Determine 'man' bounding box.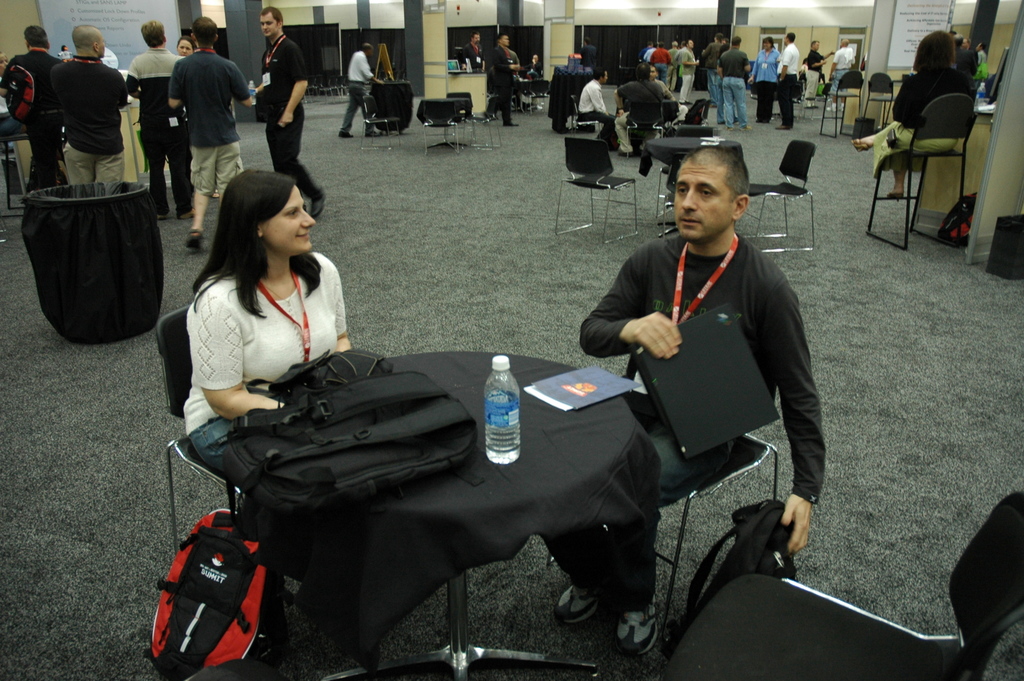
Determined: 613,60,662,159.
